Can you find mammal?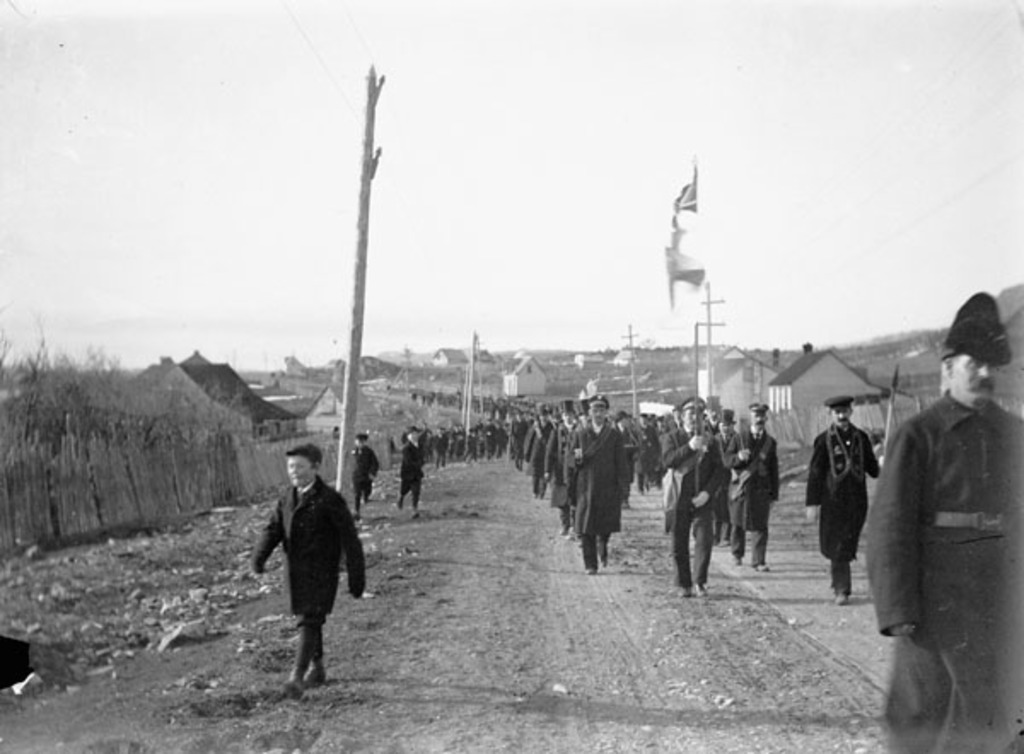
Yes, bounding box: bbox=[804, 399, 879, 602].
